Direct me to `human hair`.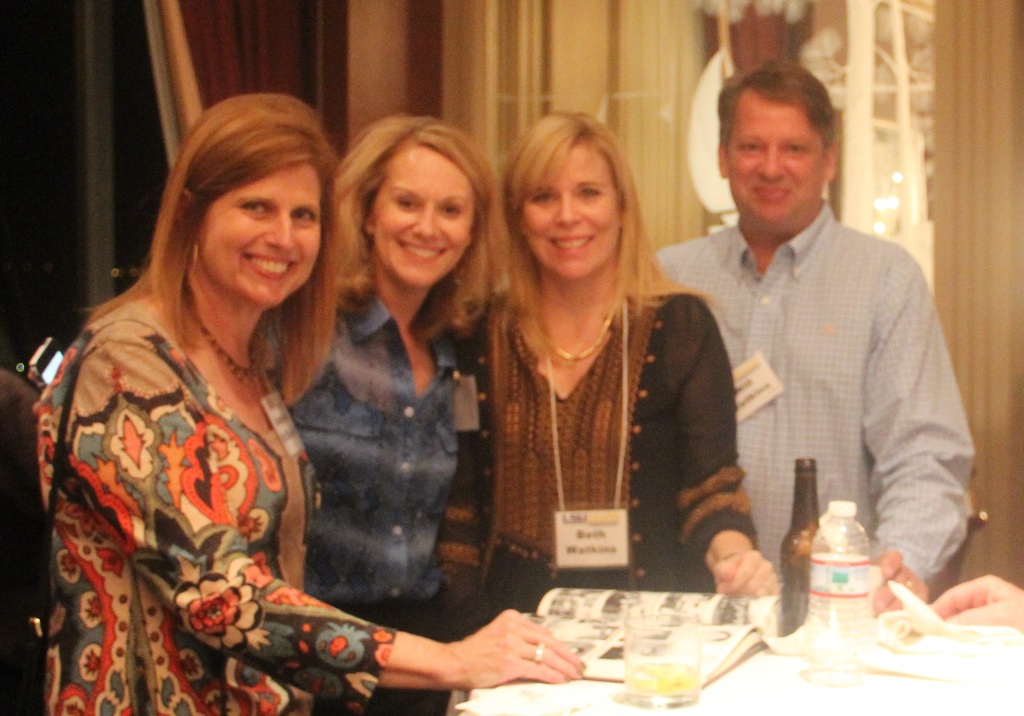
Direction: crop(104, 88, 334, 394).
